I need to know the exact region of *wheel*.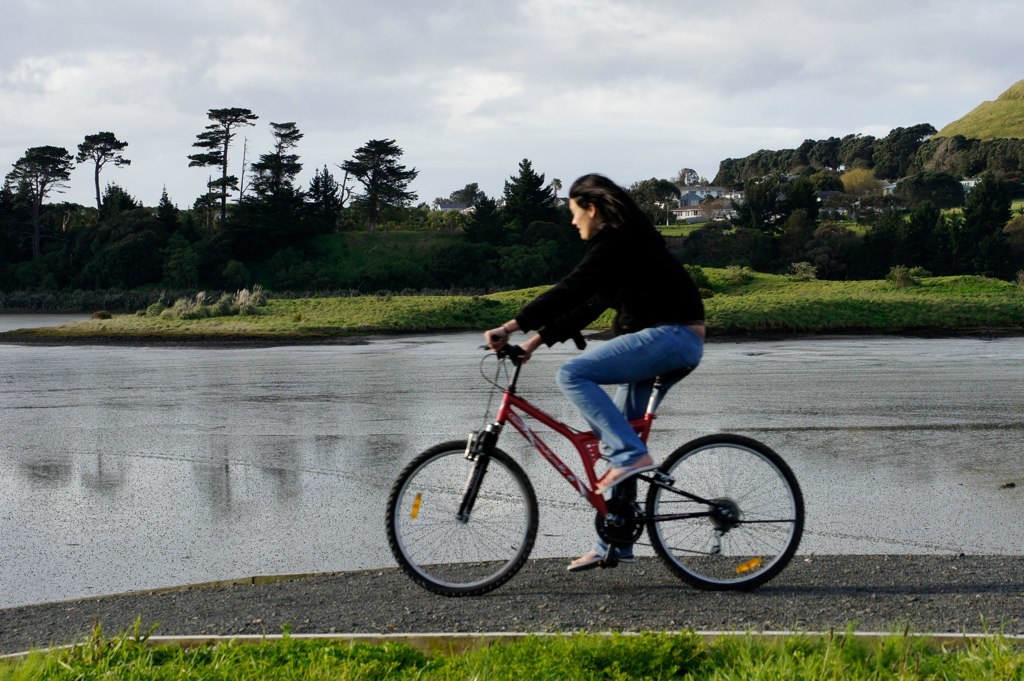
Region: Rect(647, 436, 795, 596).
